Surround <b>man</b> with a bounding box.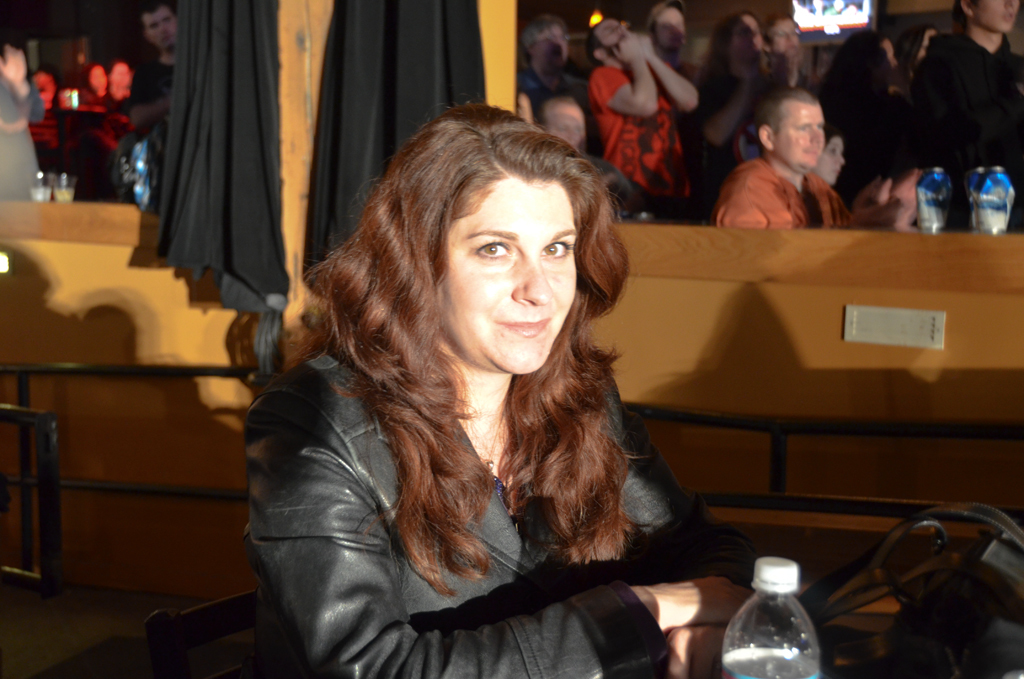
907 0 1023 240.
